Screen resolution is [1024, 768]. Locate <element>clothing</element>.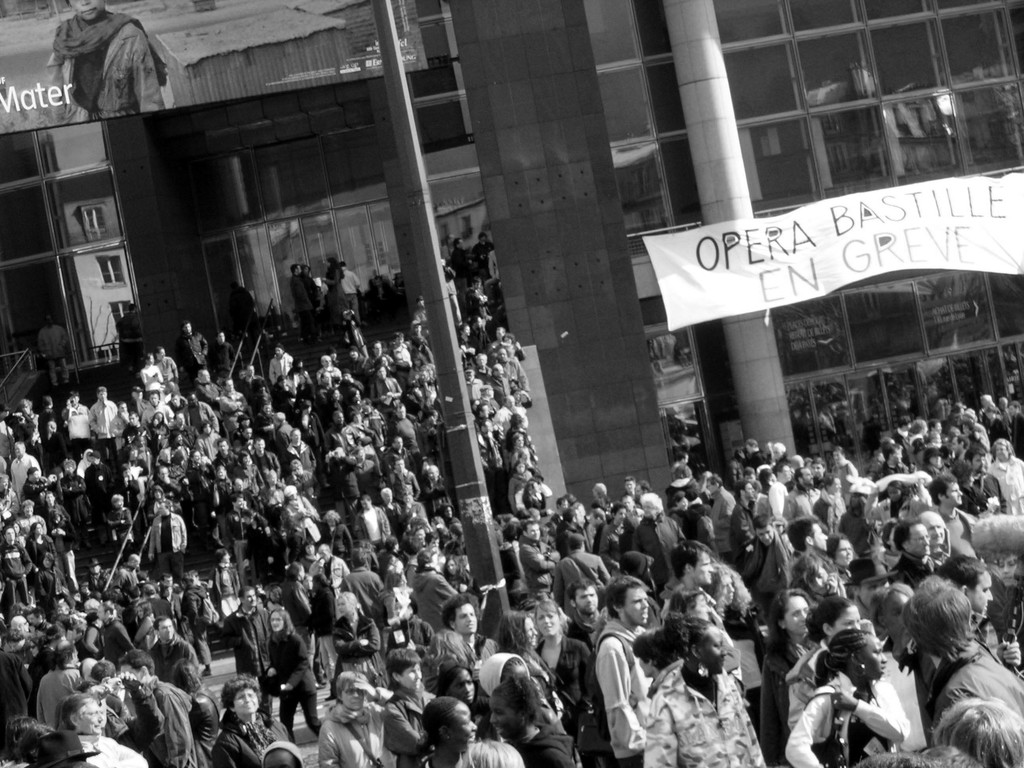
Rect(500, 357, 530, 396).
